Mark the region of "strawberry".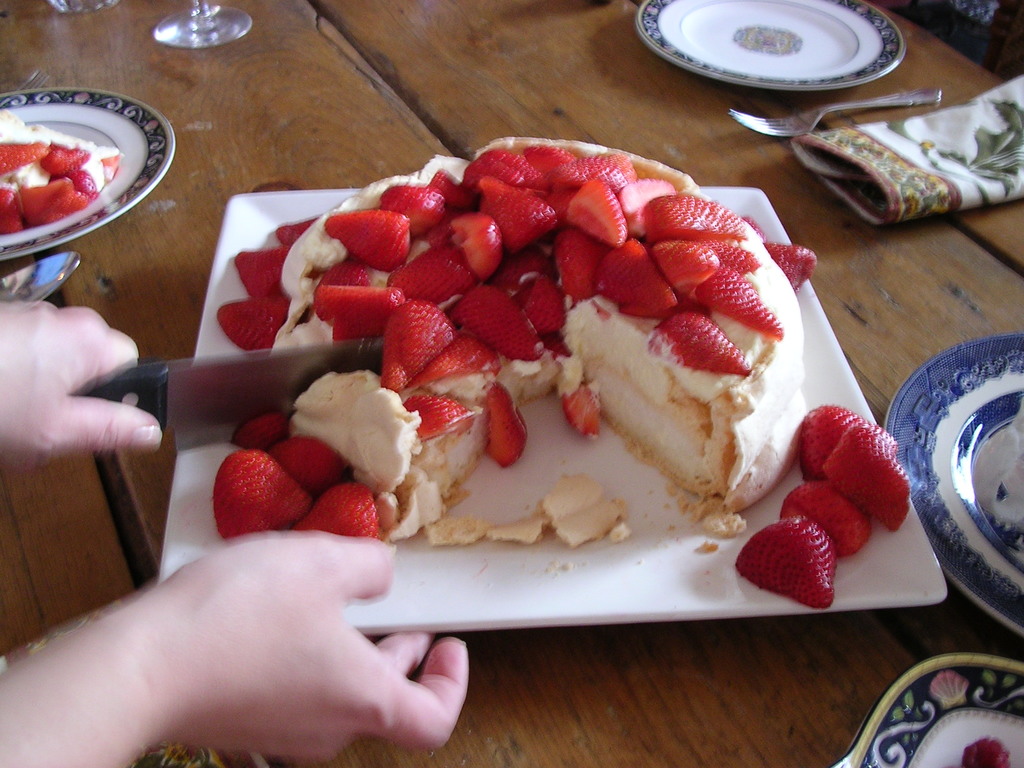
Region: x1=294 y1=475 x2=381 y2=534.
